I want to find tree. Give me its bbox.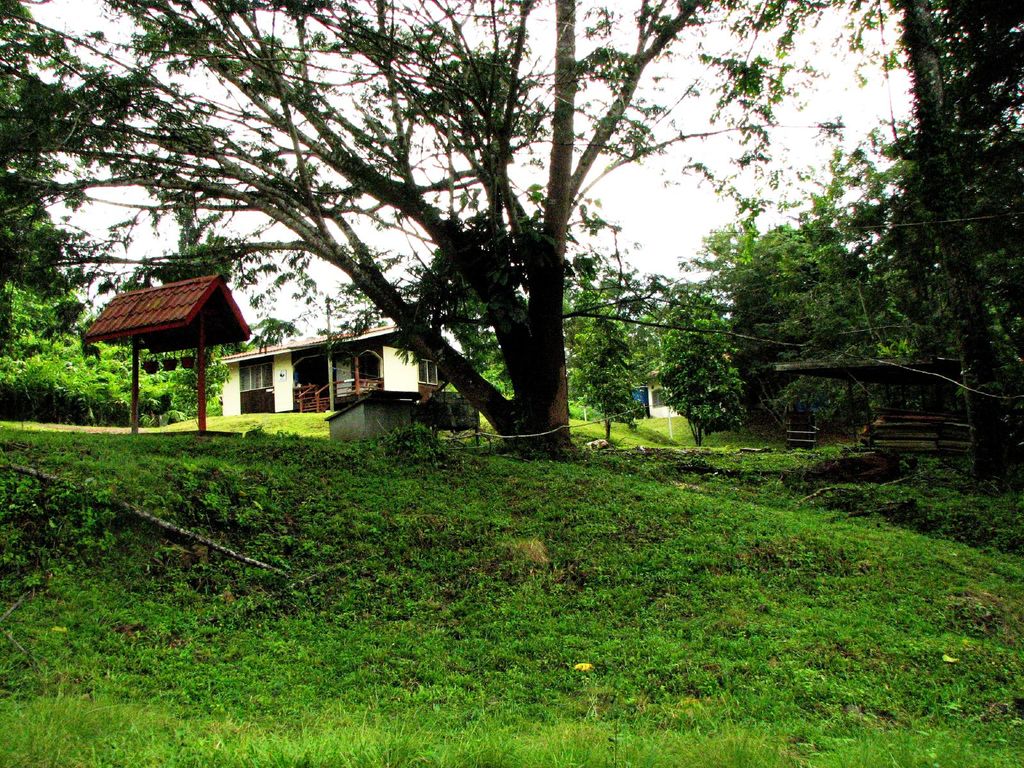
region(891, 0, 1021, 484).
